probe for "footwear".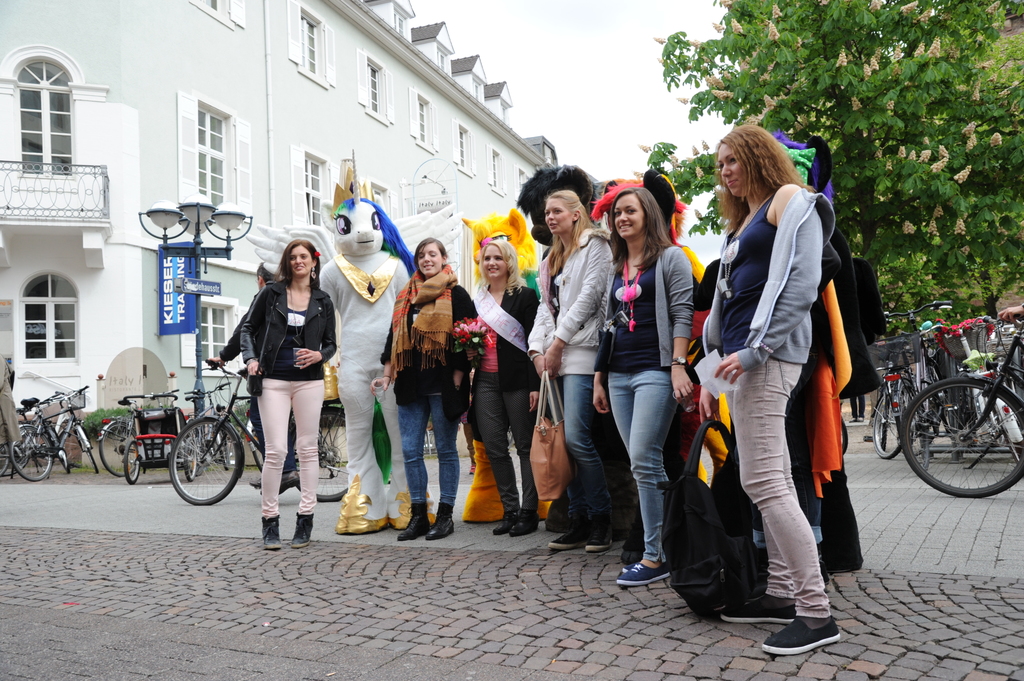
Probe result: crop(750, 572, 853, 662).
